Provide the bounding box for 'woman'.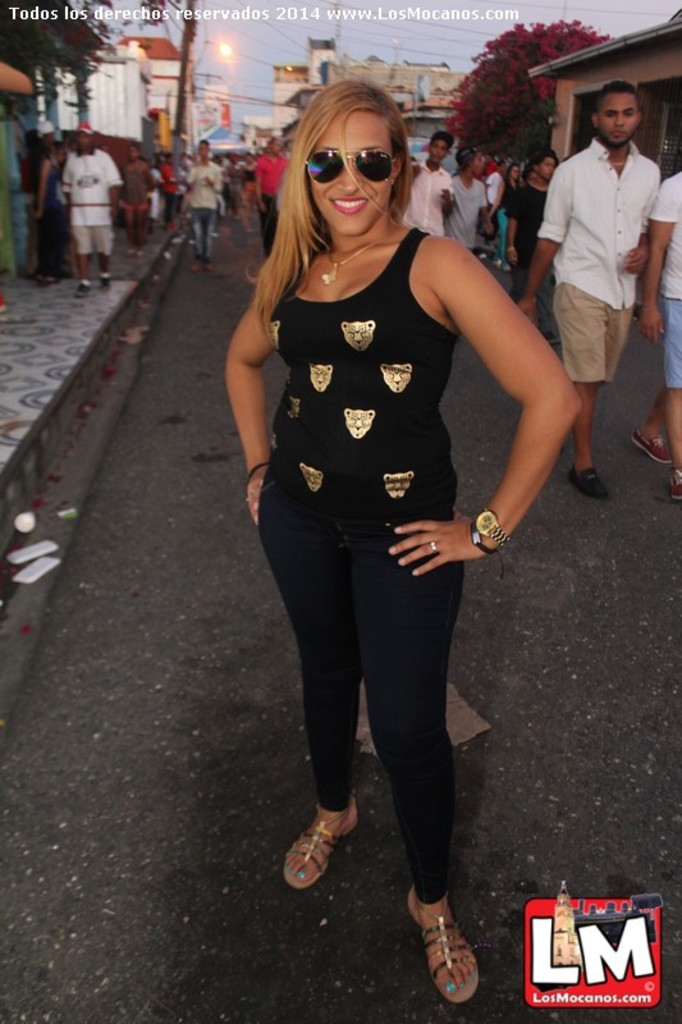
box(488, 161, 521, 274).
